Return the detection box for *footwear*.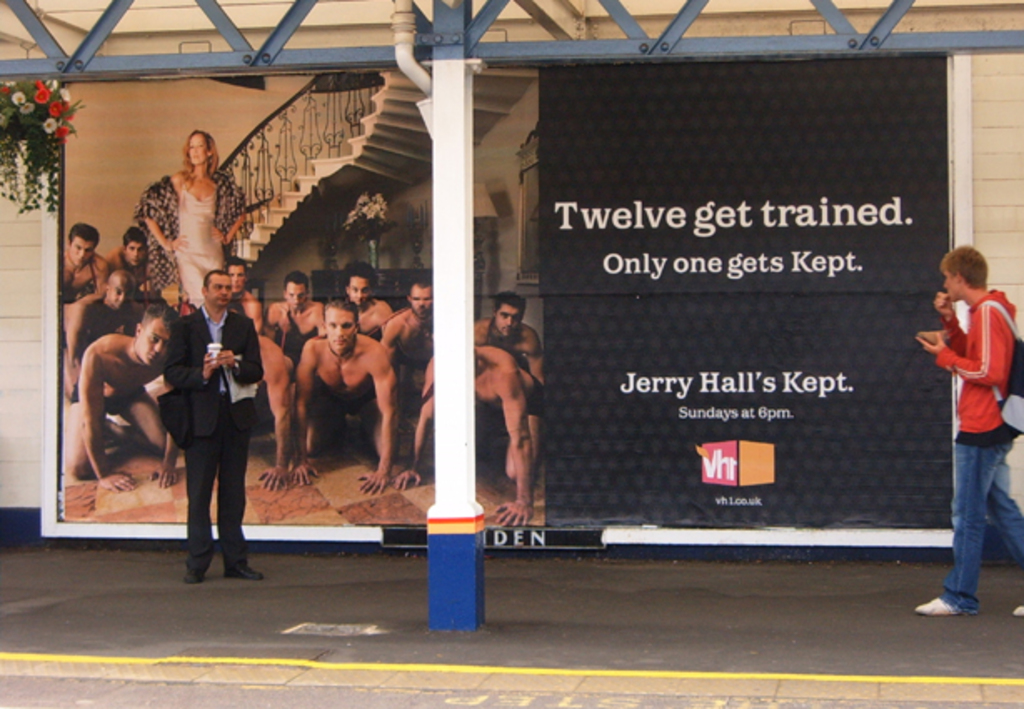
rect(180, 562, 207, 587).
